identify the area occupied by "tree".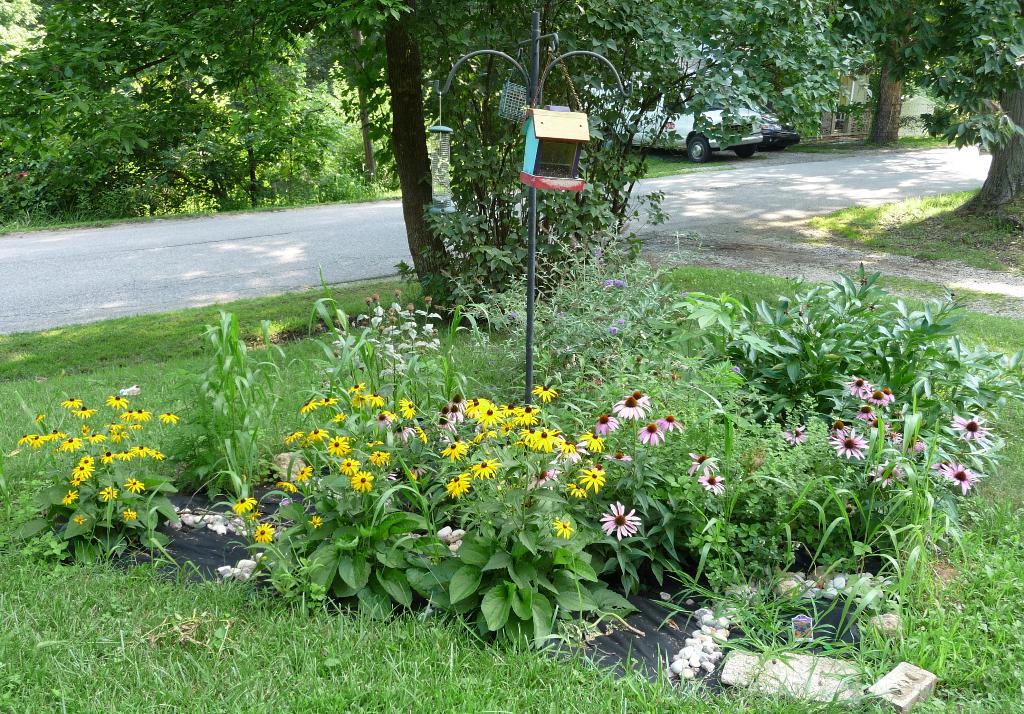
Area: crop(965, 33, 1023, 231).
